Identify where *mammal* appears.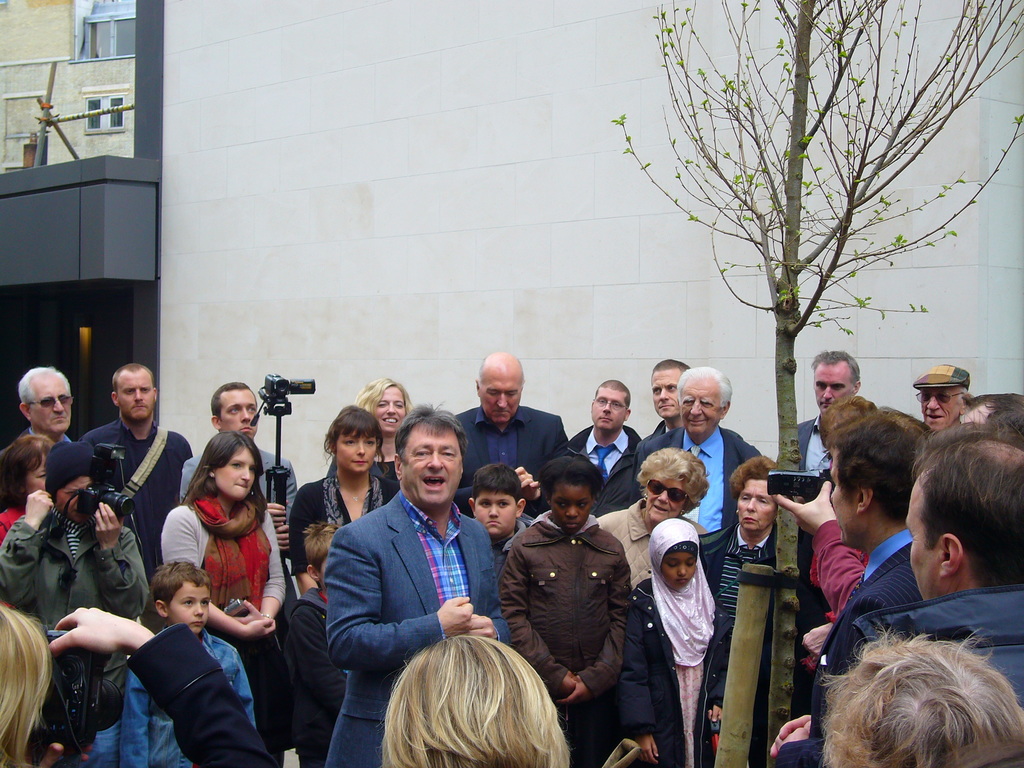
Appears at 116:551:272:767.
